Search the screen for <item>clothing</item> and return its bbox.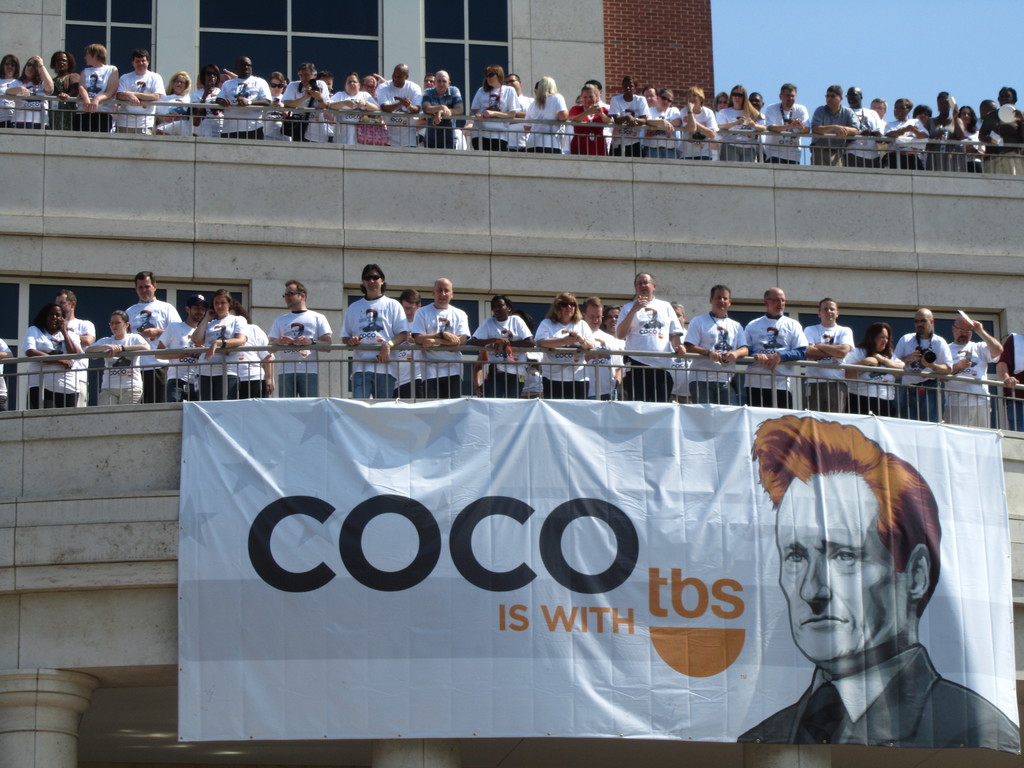
Found: box=[675, 103, 719, 165].
